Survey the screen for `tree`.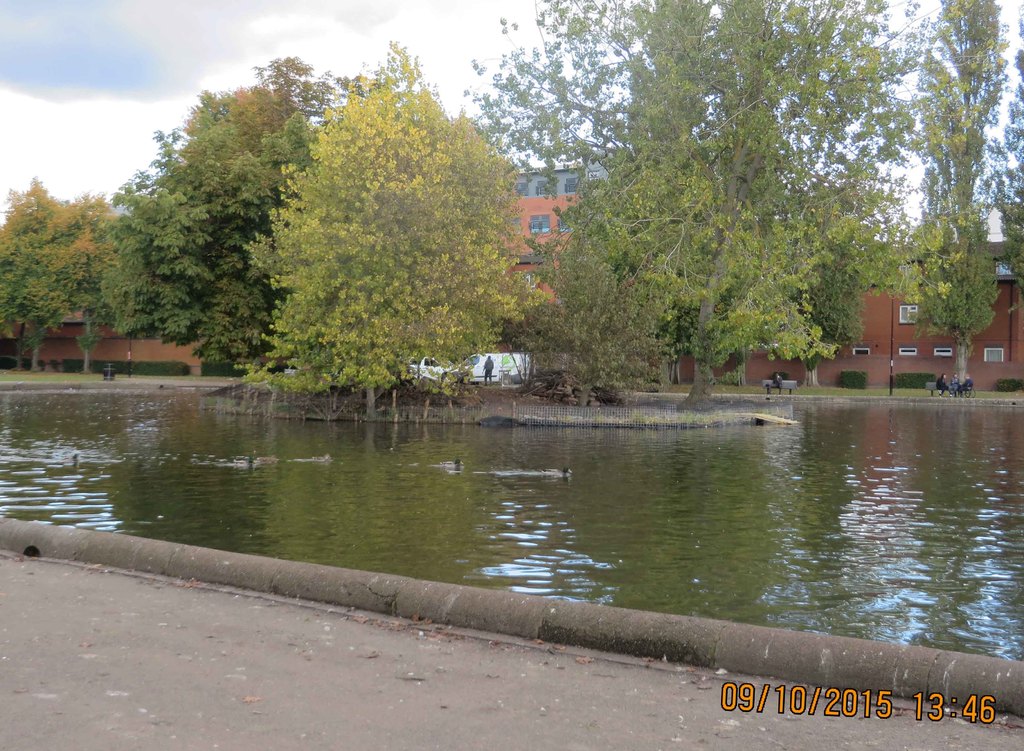
Survey found: <region>106, 72, 342, 391</region>.
